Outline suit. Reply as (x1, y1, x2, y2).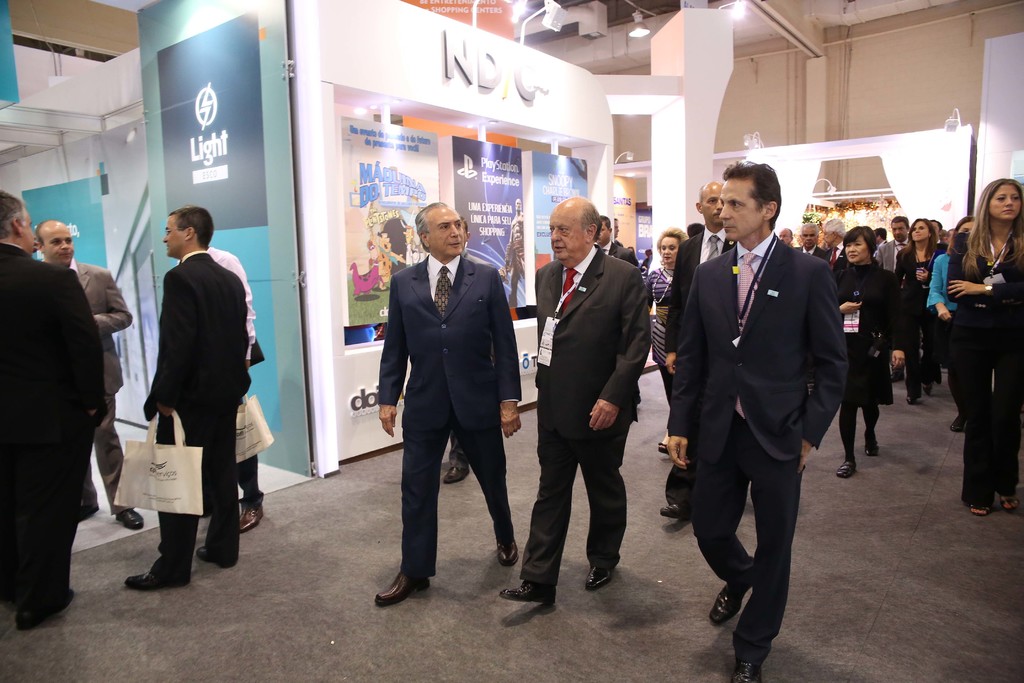
(50, 260, 134, 509).
